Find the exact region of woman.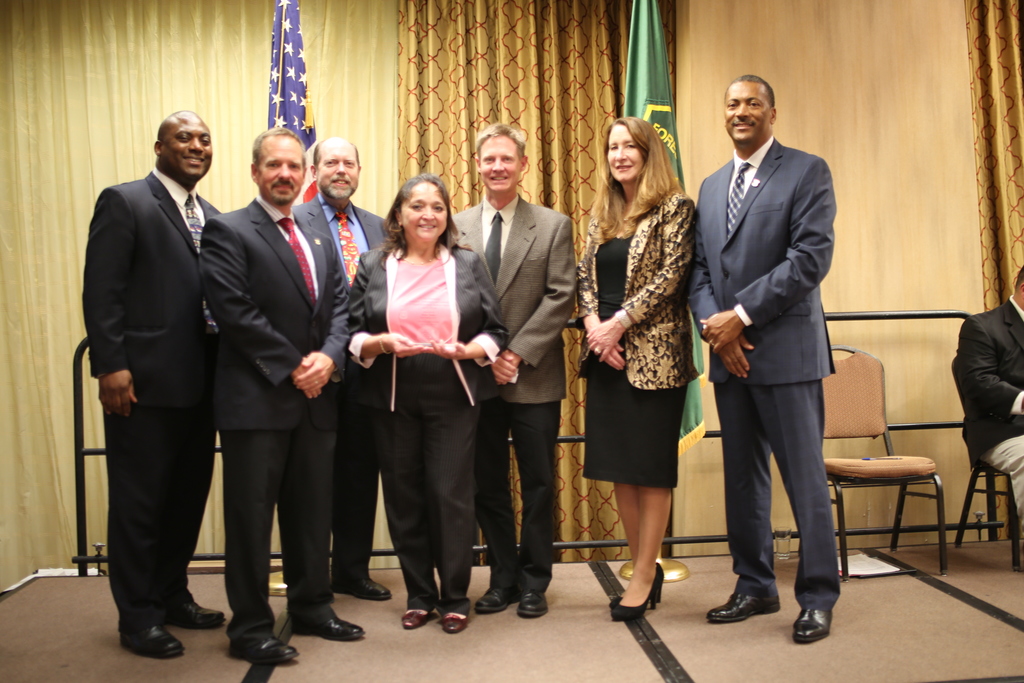
Exact region: <box>575,103,697,624</box>.
